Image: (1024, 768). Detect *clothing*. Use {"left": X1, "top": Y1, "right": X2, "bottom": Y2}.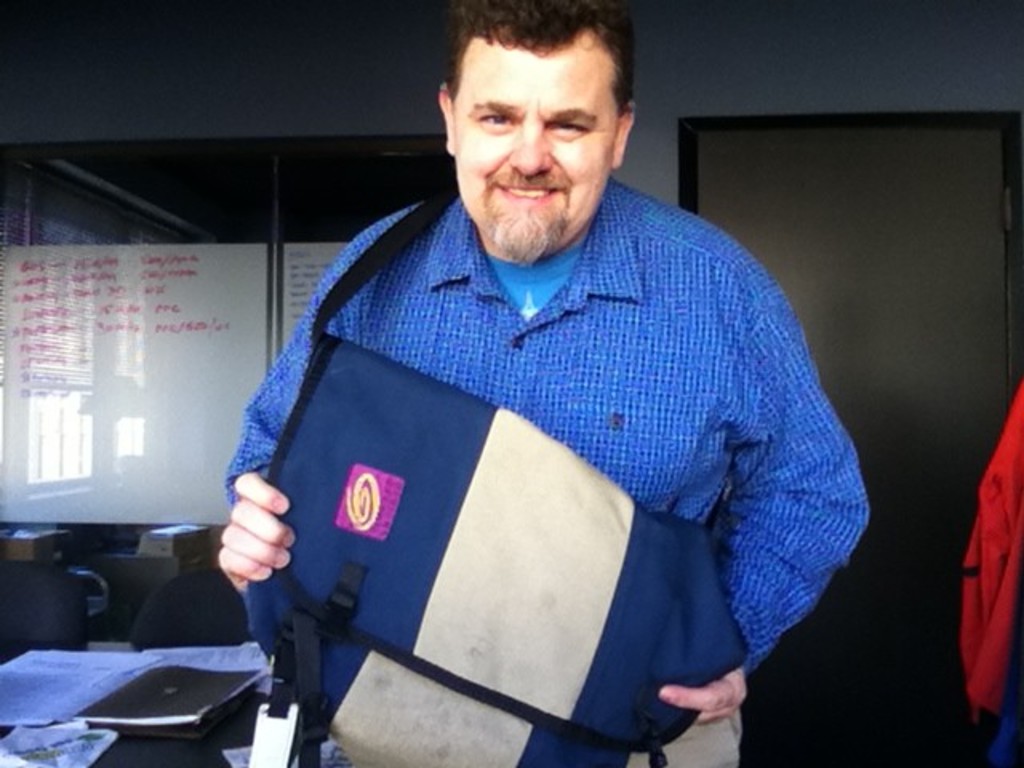
{"left": 958, "top": 381, "right": 1022, "bottom": 766}.
